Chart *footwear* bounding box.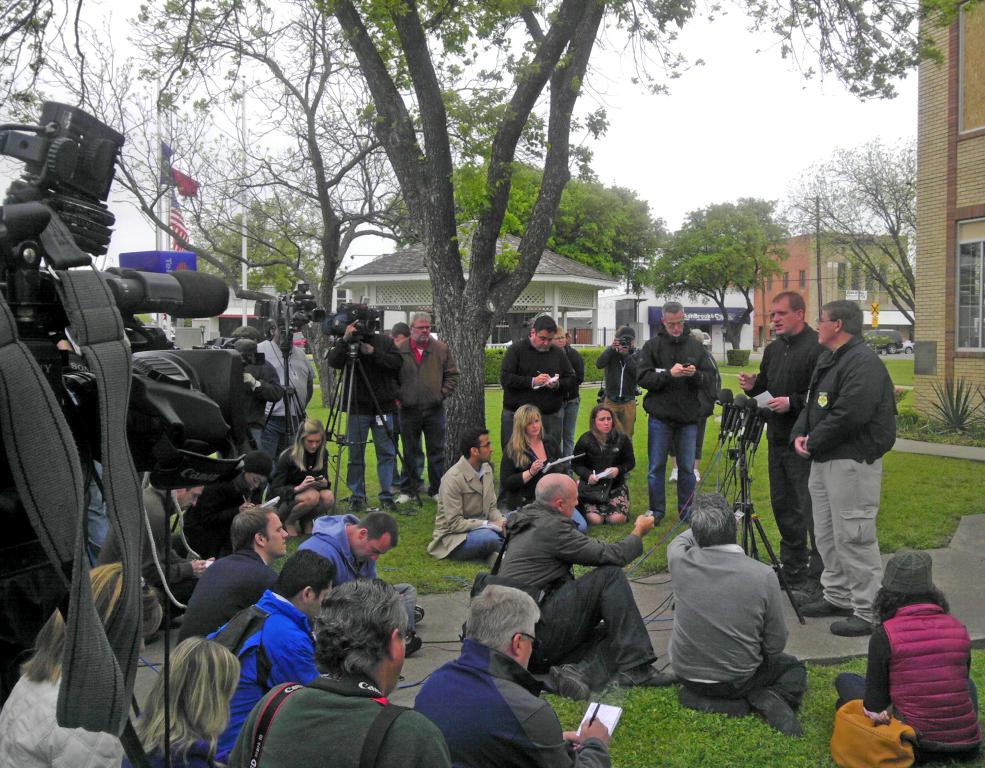
Charted: (790,576,822,597).
